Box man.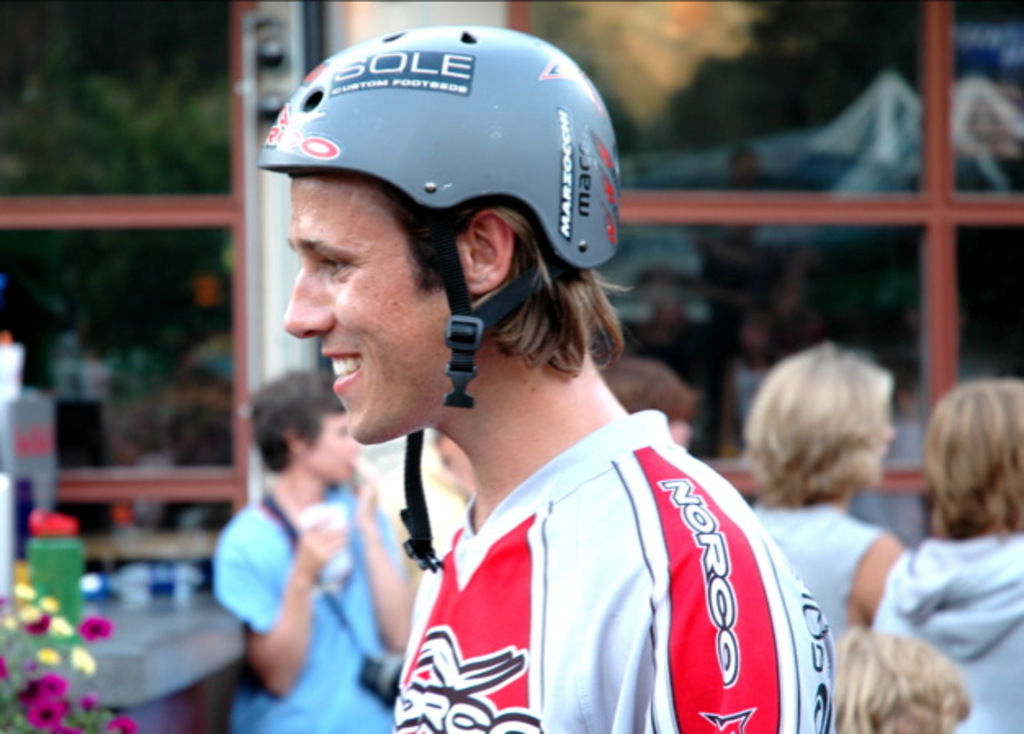
{"x1": 160, "y1": 31, "x2": 919, "y2": 701}.
